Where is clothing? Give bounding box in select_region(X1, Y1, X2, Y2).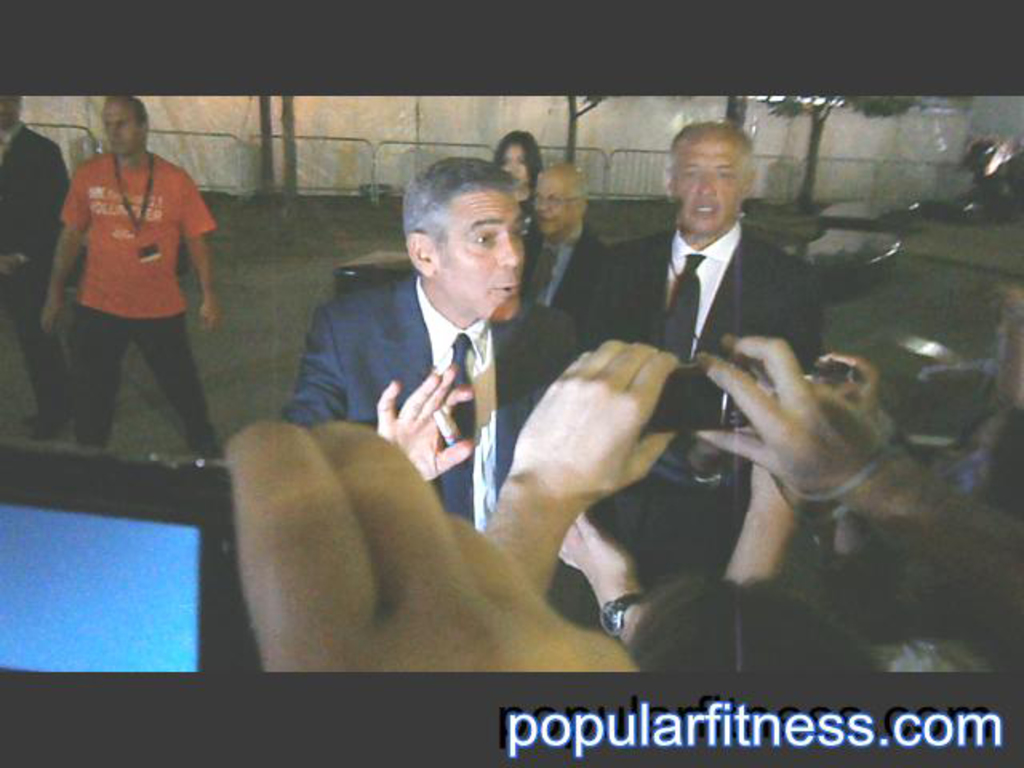
select_region(546, 219, 819, 362).
